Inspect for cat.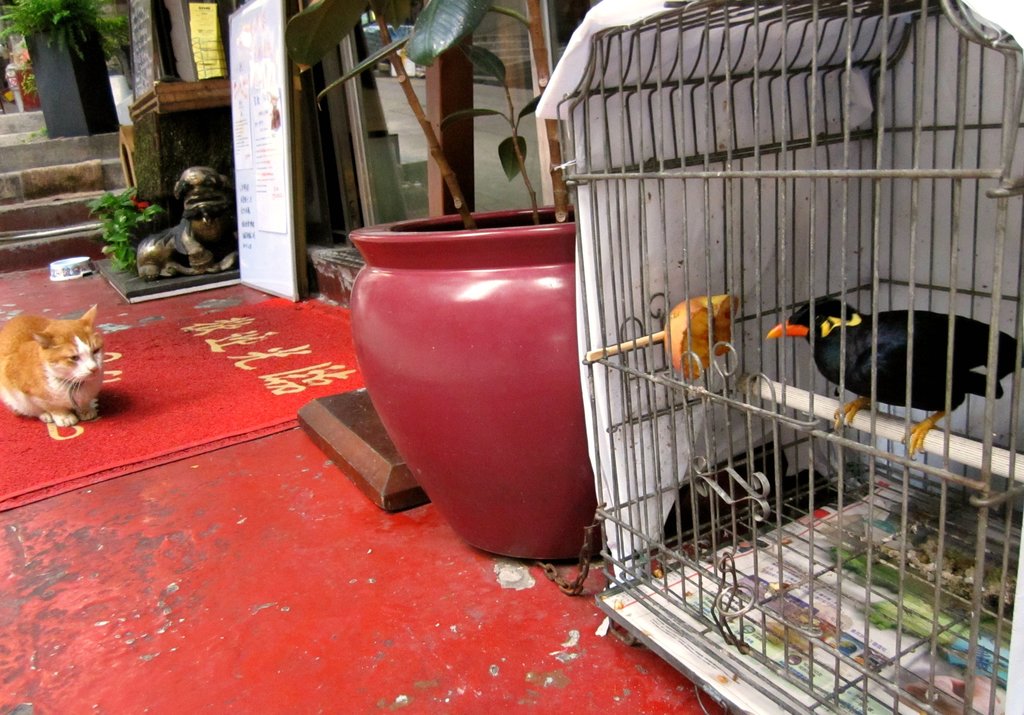
Inspection: <region>0, 304, 109, 423</region>.
